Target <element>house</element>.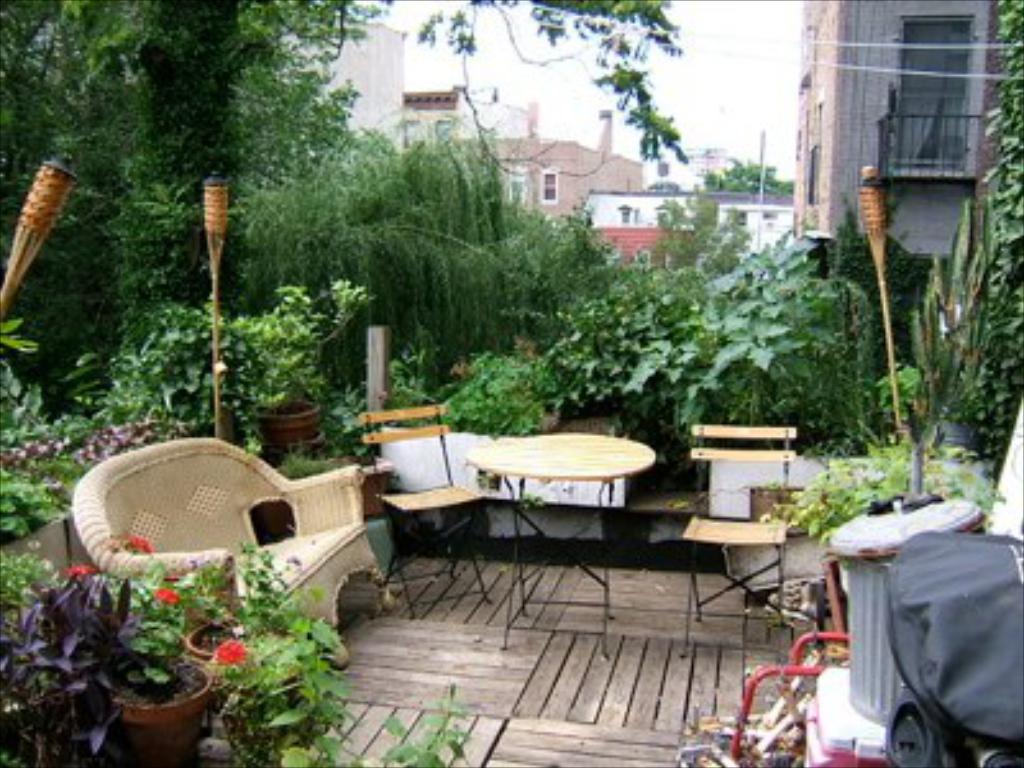
Target region: left=476, top=133, right=653, bottom=236.
